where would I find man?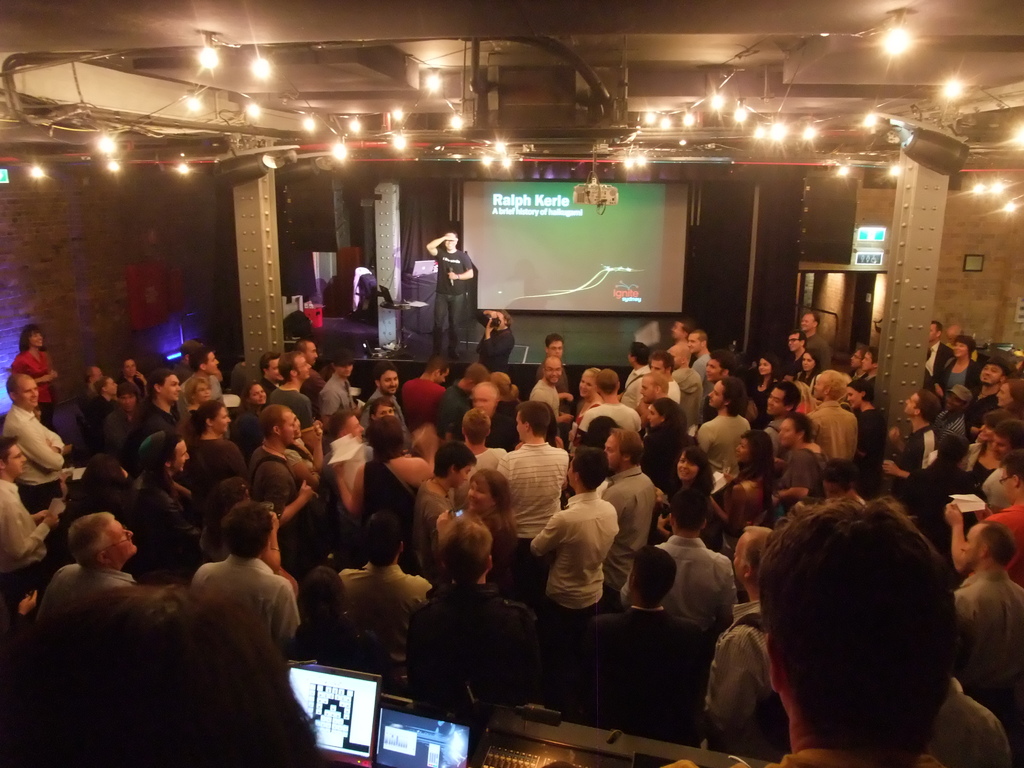
At (x1=641, y1=373, x2=689, y2=425).
